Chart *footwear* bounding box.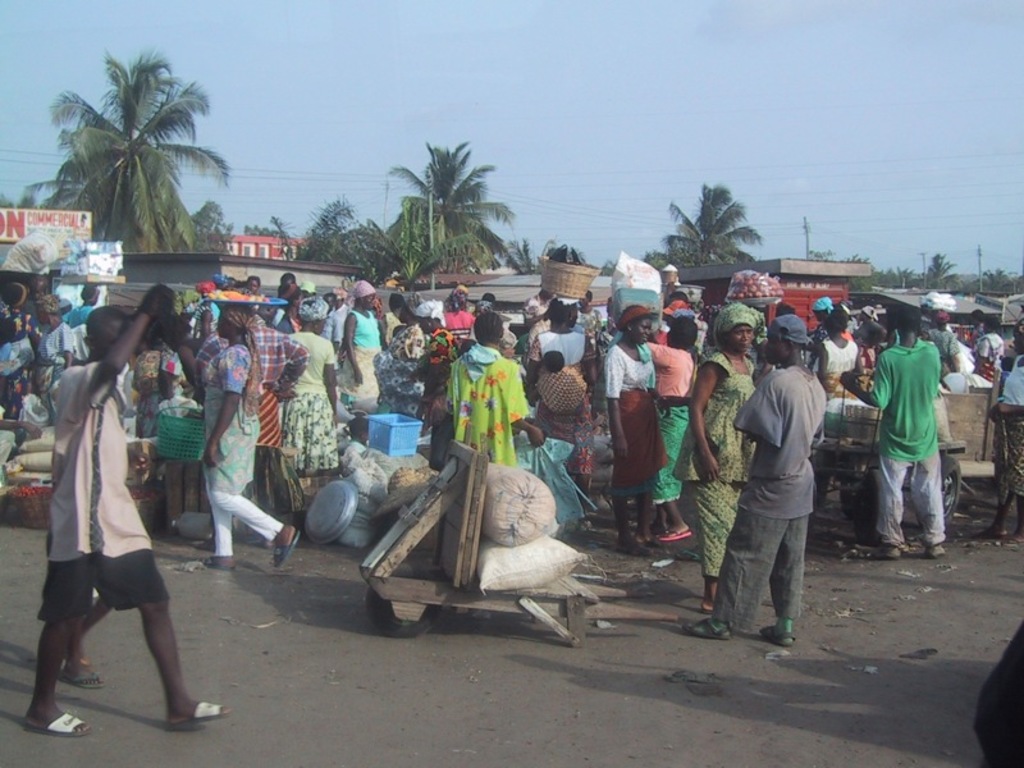
Charted: locate(269, 529, 307, 572).
